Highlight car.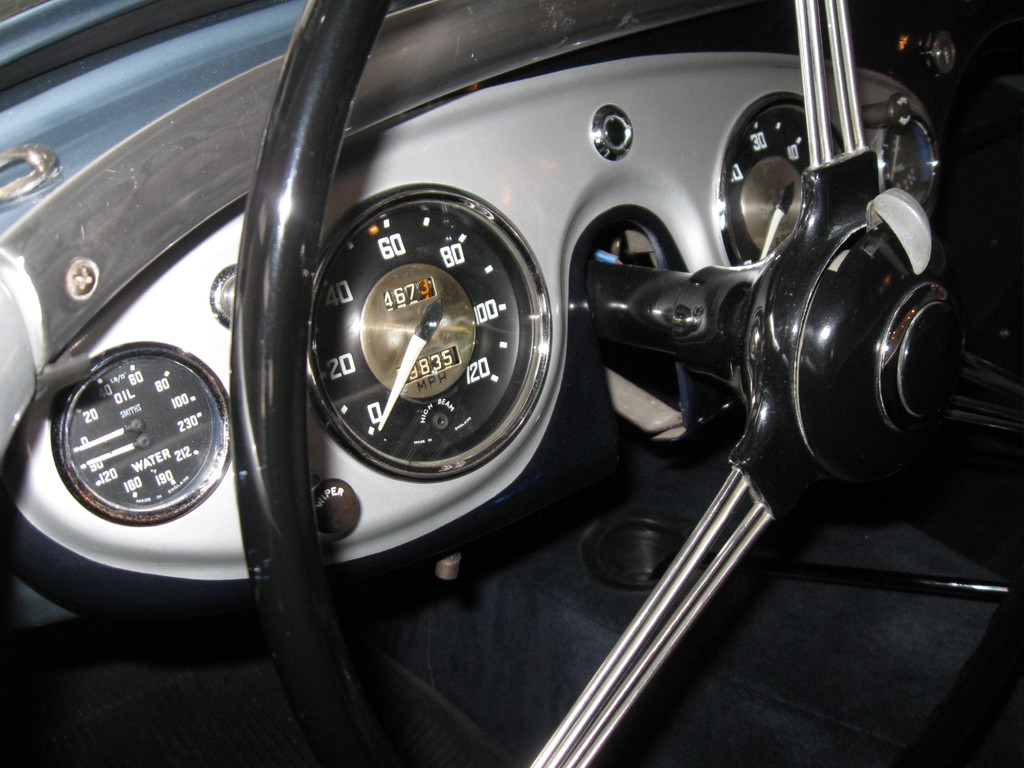
Highlighted region: crop(1, 0, 1021, 767).
